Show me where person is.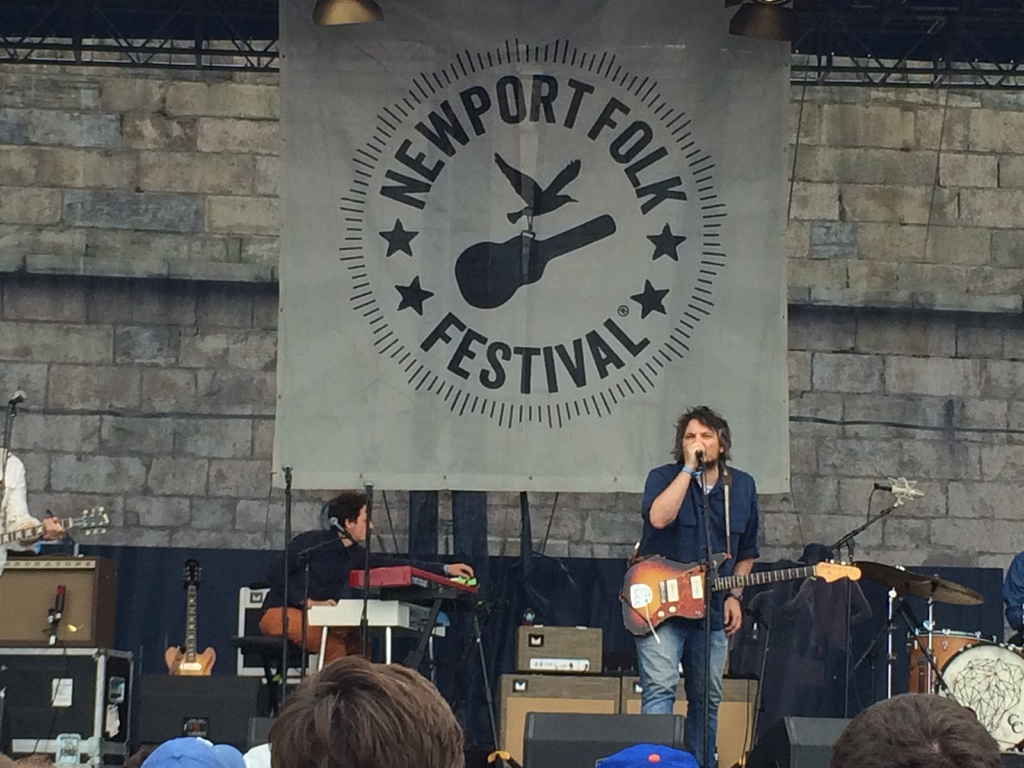
person is at x1=0 y1=441 x2=69 y2=581.
